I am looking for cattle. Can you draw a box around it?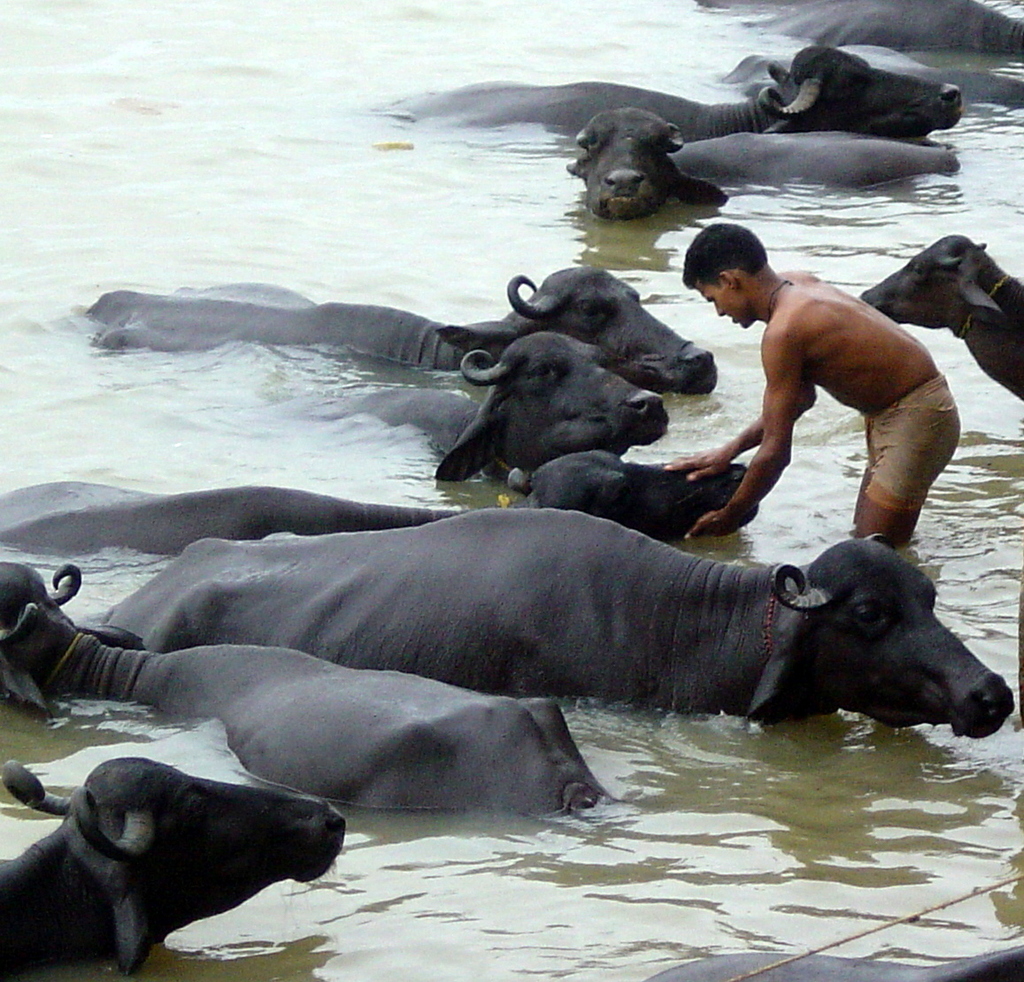
Sure, the bounding box is 0,449,759,556.
